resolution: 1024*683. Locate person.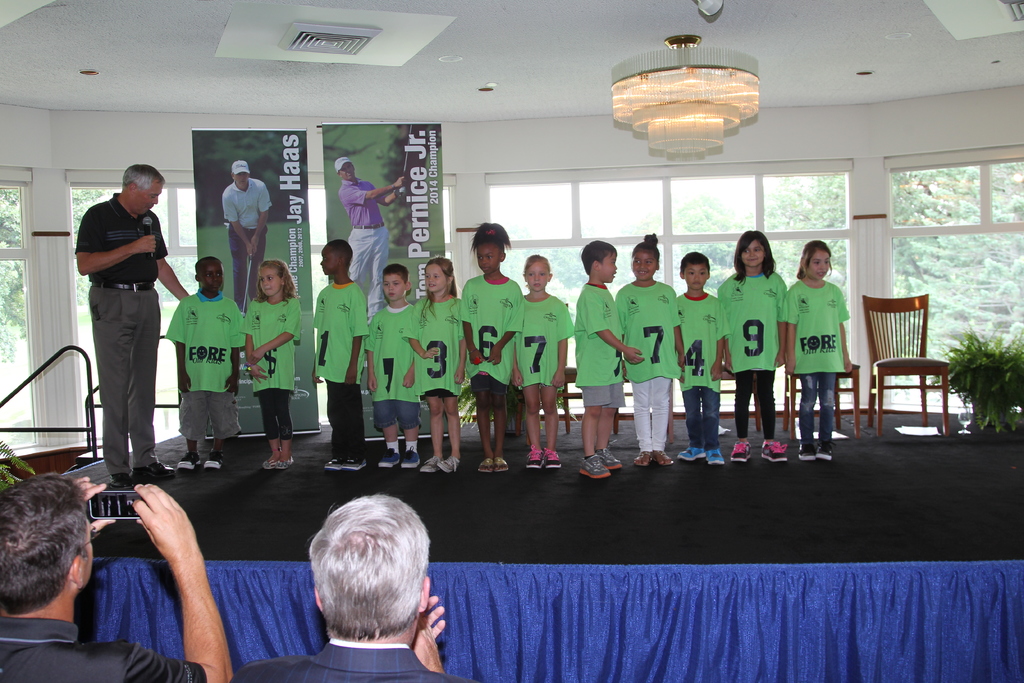
237/495/476/682.
